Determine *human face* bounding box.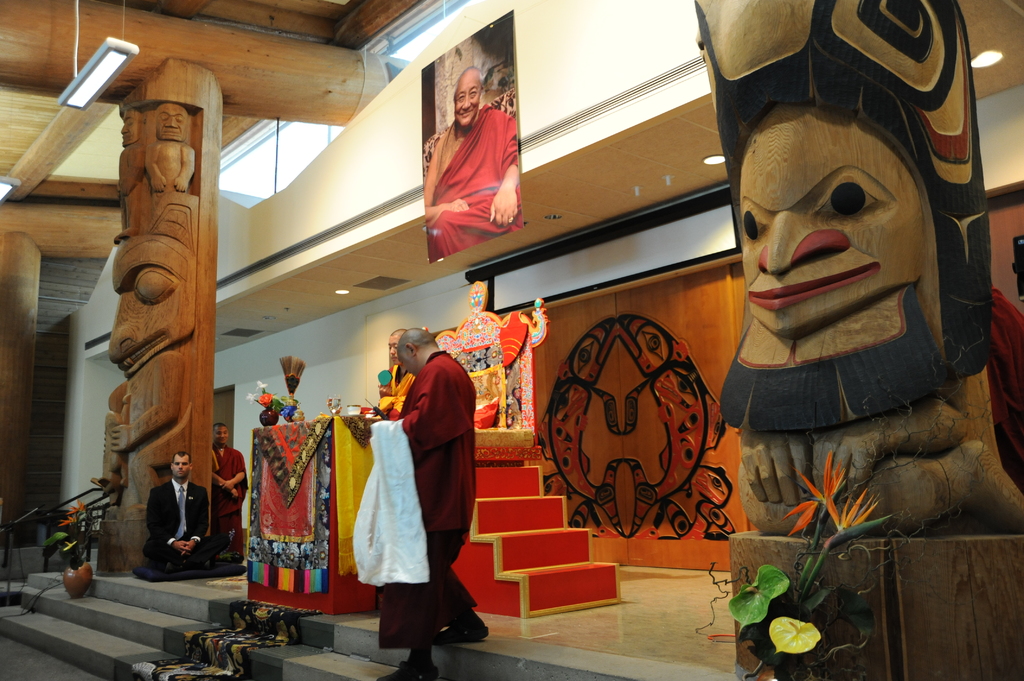
Determined: BBox(444, 72, 484, 125).
